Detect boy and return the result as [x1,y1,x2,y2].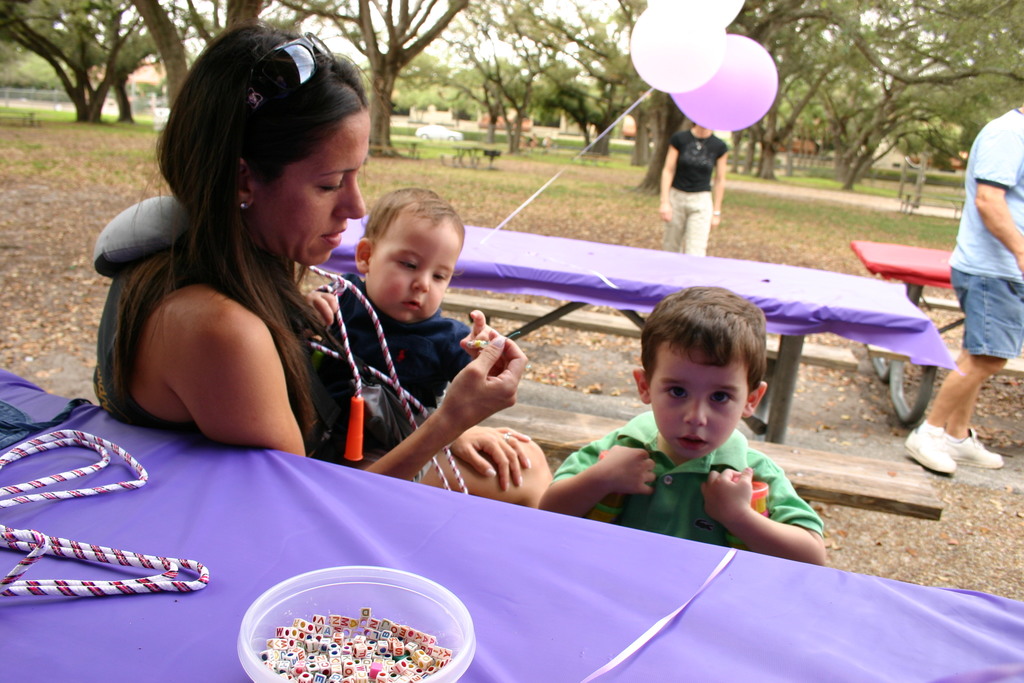
[570,288,822,552].
